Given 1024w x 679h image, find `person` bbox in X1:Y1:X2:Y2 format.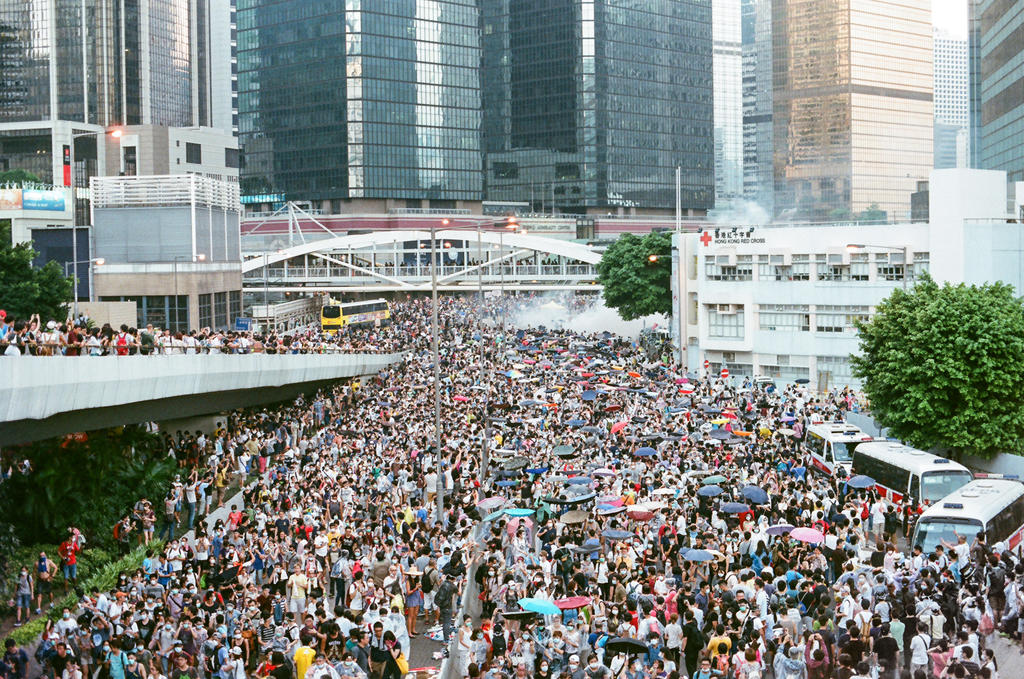
307:653:336:678.
